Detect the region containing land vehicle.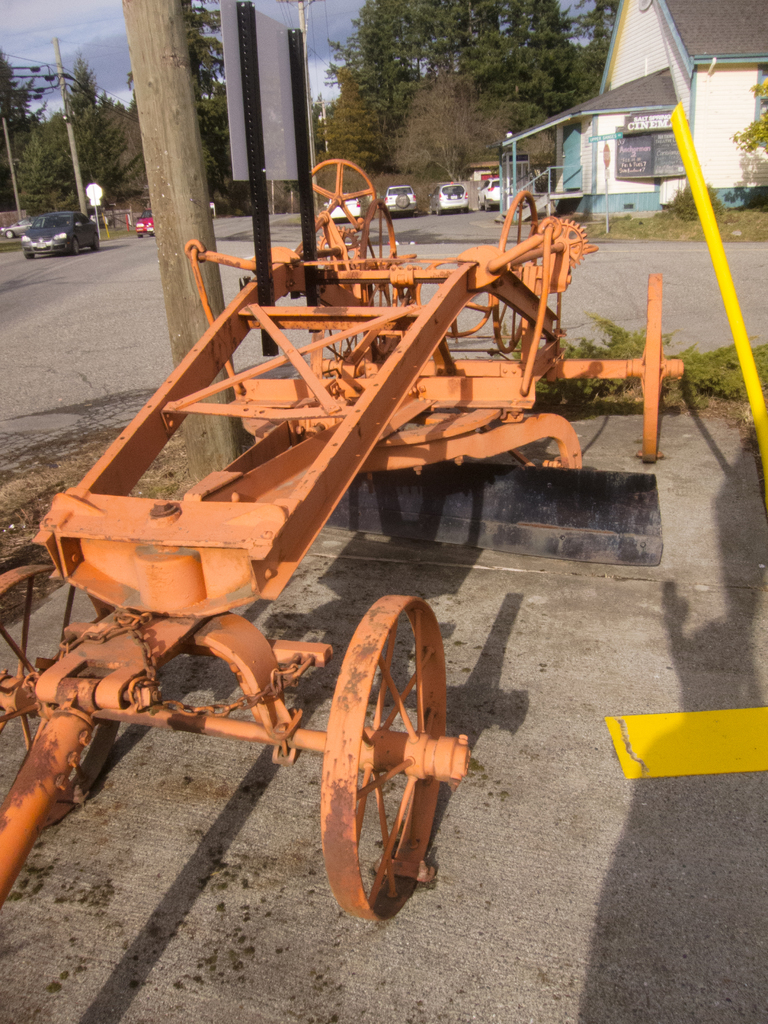
box(387, 186, 419, 214).
